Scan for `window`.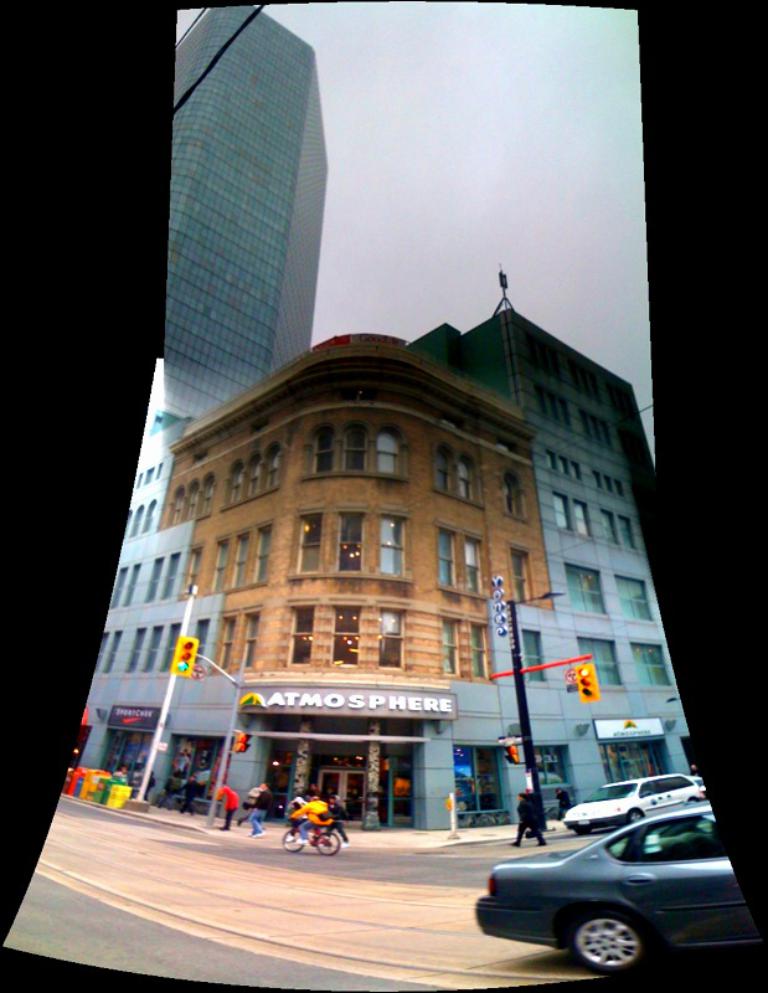
Scan result: box(463, 536, 489, 593).
